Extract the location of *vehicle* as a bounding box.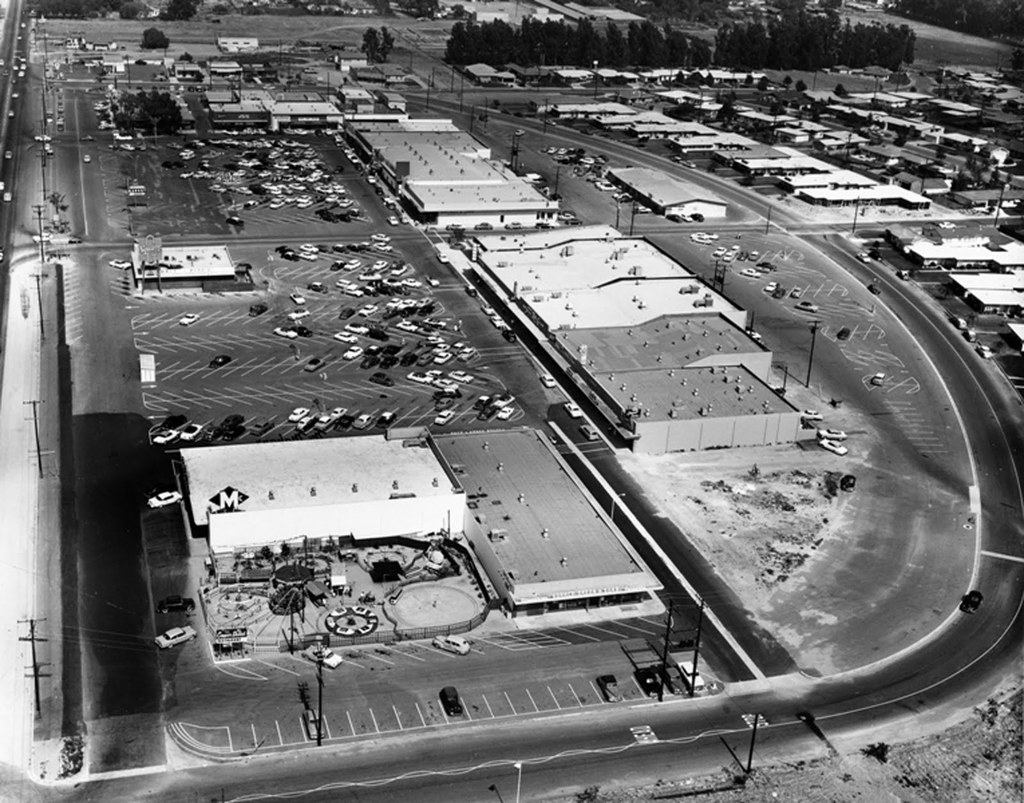
[x1=332, y1=406, x2=347, y2=418].
